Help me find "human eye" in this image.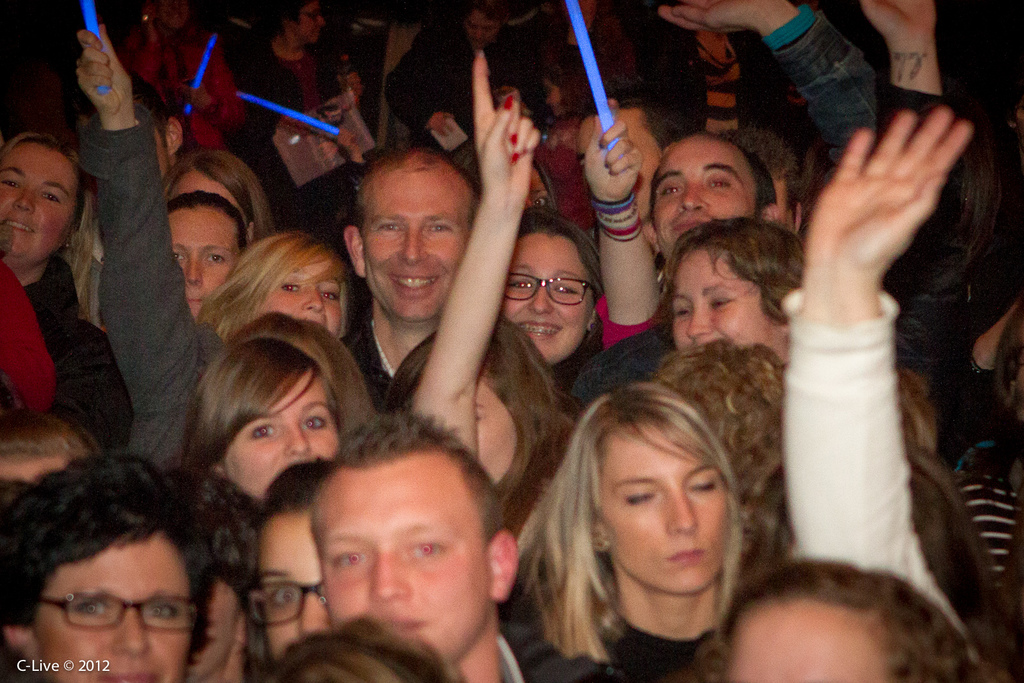
Found it: region(141, 601, 182, 625).
